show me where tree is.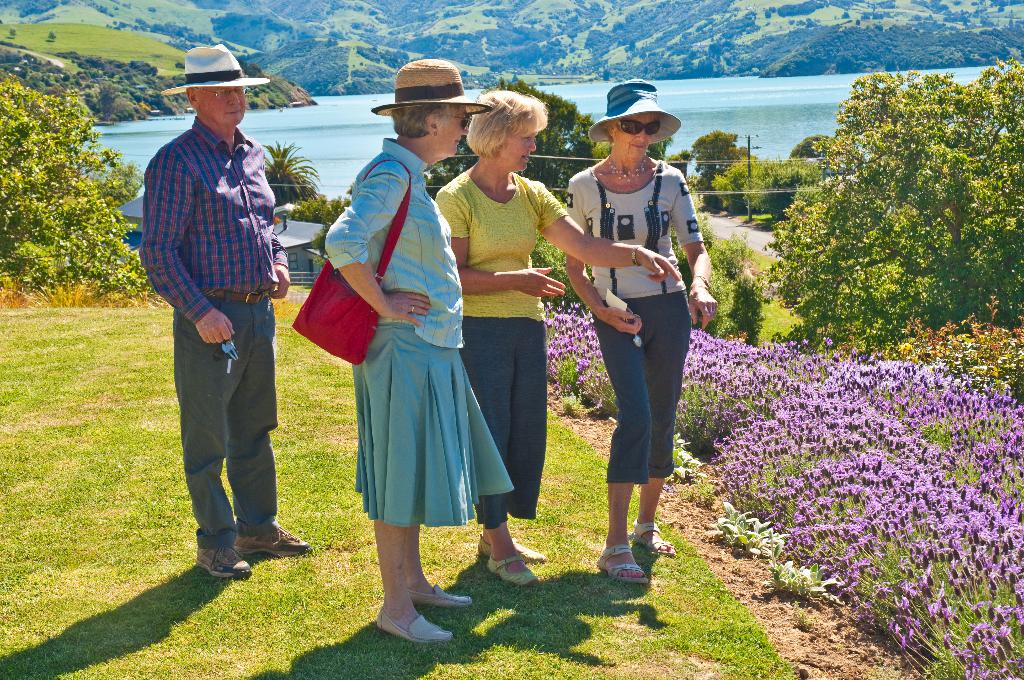
tree is at bbox(120, 1, 133, 12).
